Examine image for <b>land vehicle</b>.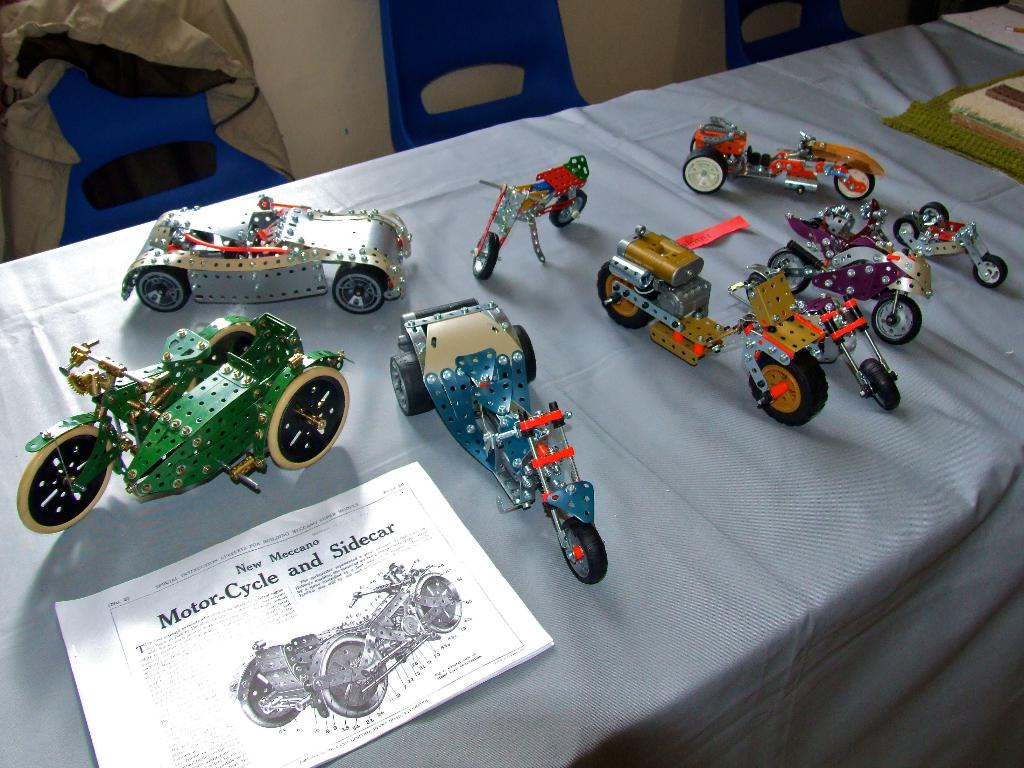
Examination result: pyautogui.locateOnScreen(222, 559, 464, 728).
